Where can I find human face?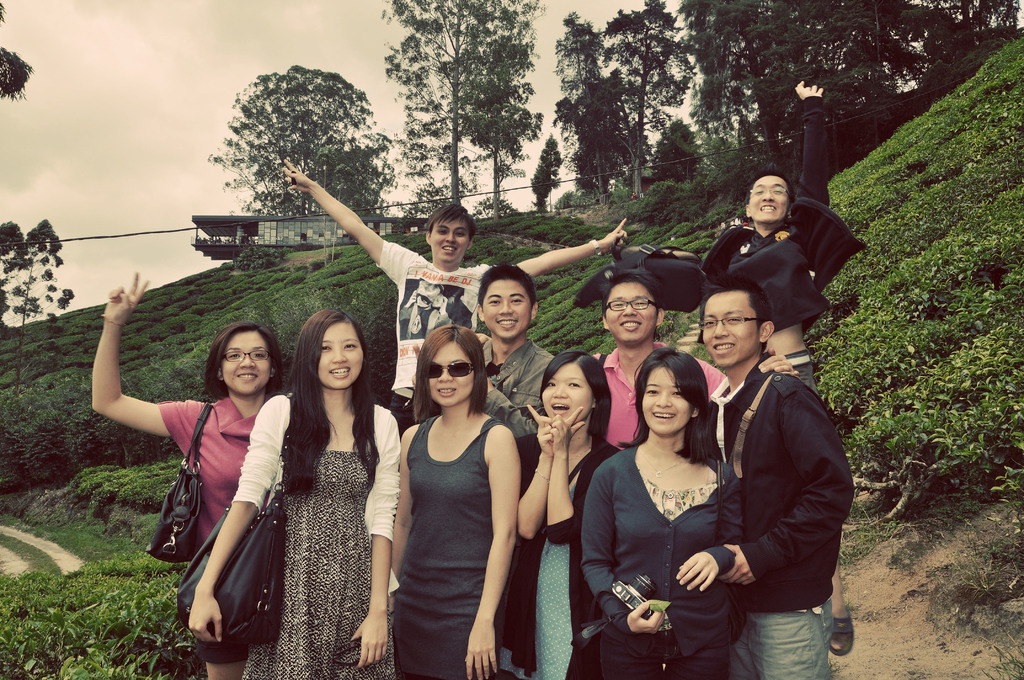
You can find it at detection(483, 279, 532, 338).
